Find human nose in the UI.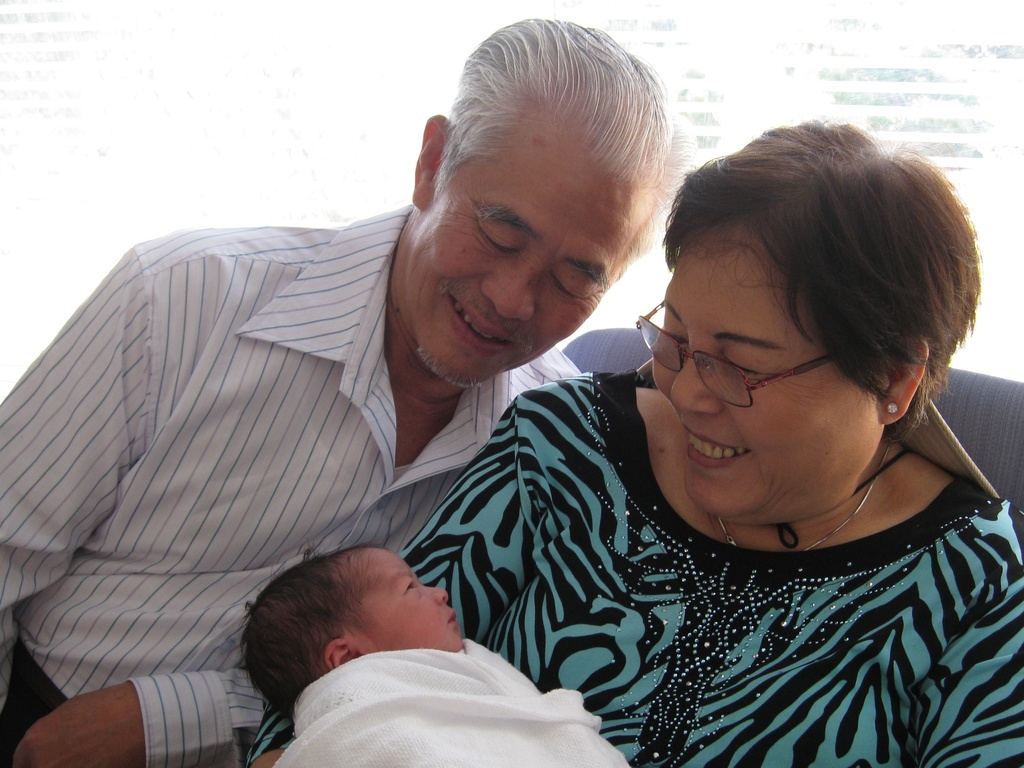
UI element at x1=669 y1=347 x2=724 y2=413.
